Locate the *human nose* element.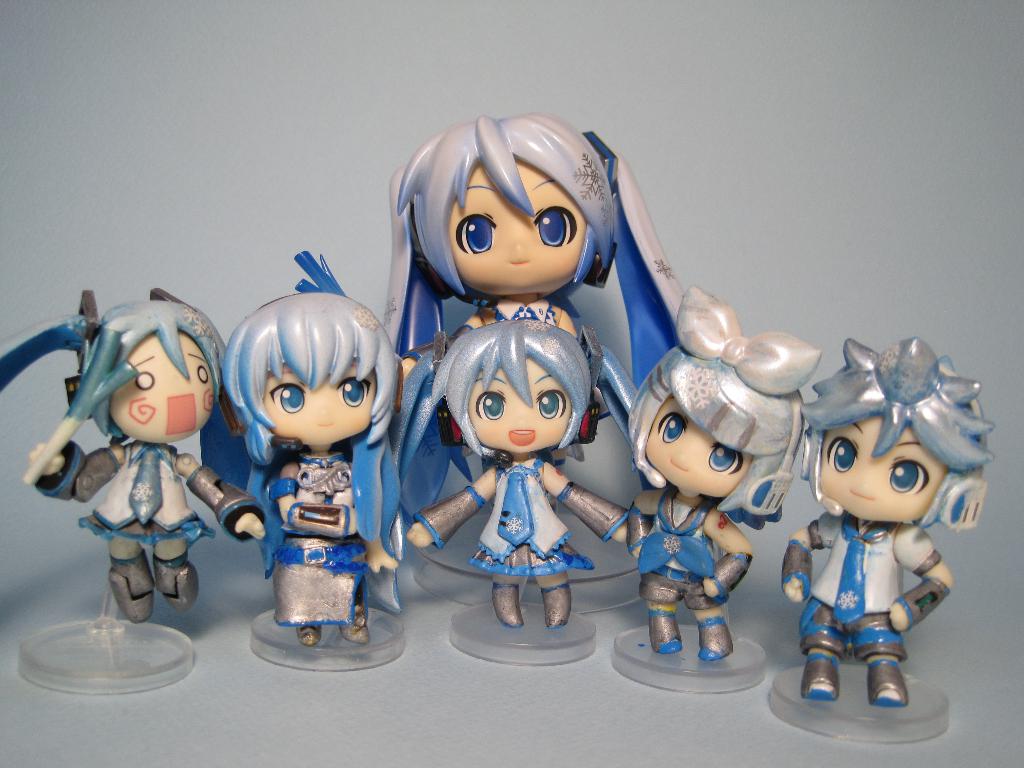
Element bbox: 319/400/339/421.
